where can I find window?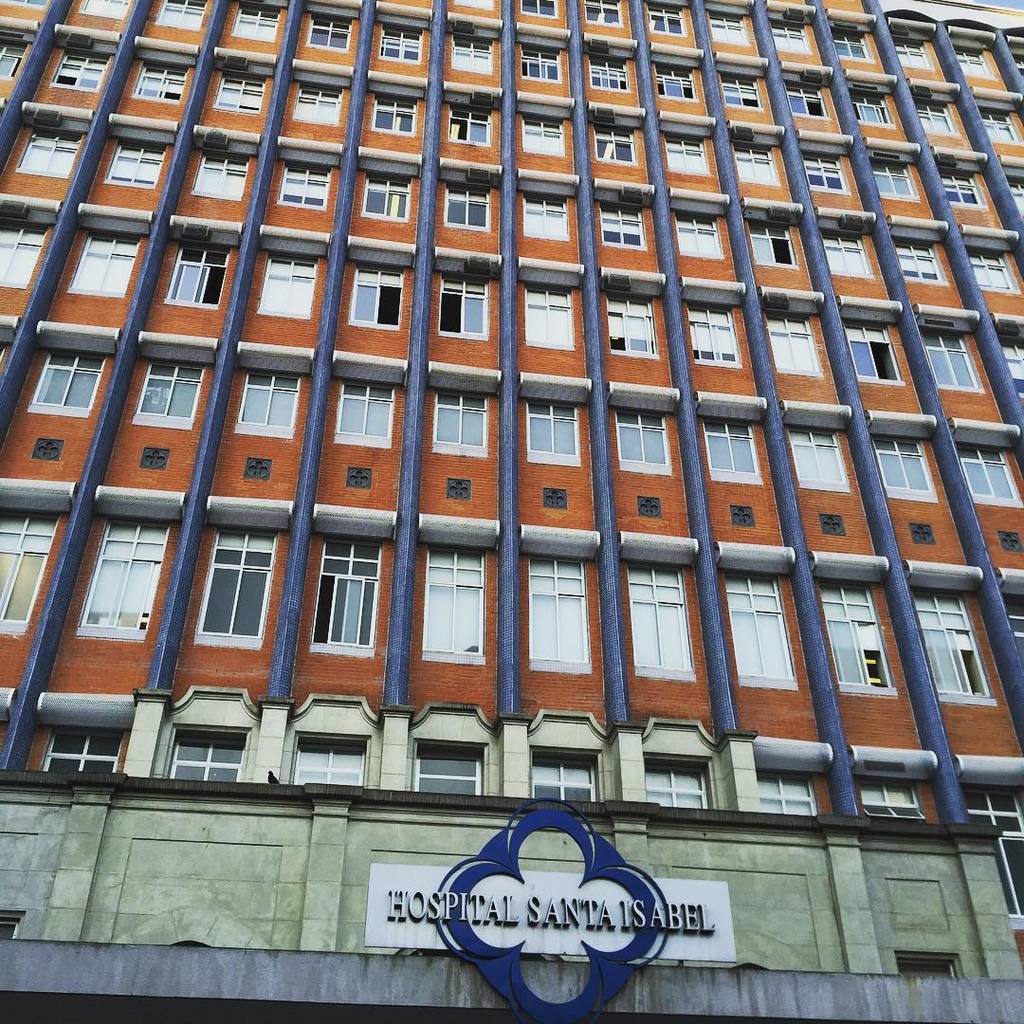
You can find it at region(525, 554, 588, 676).
